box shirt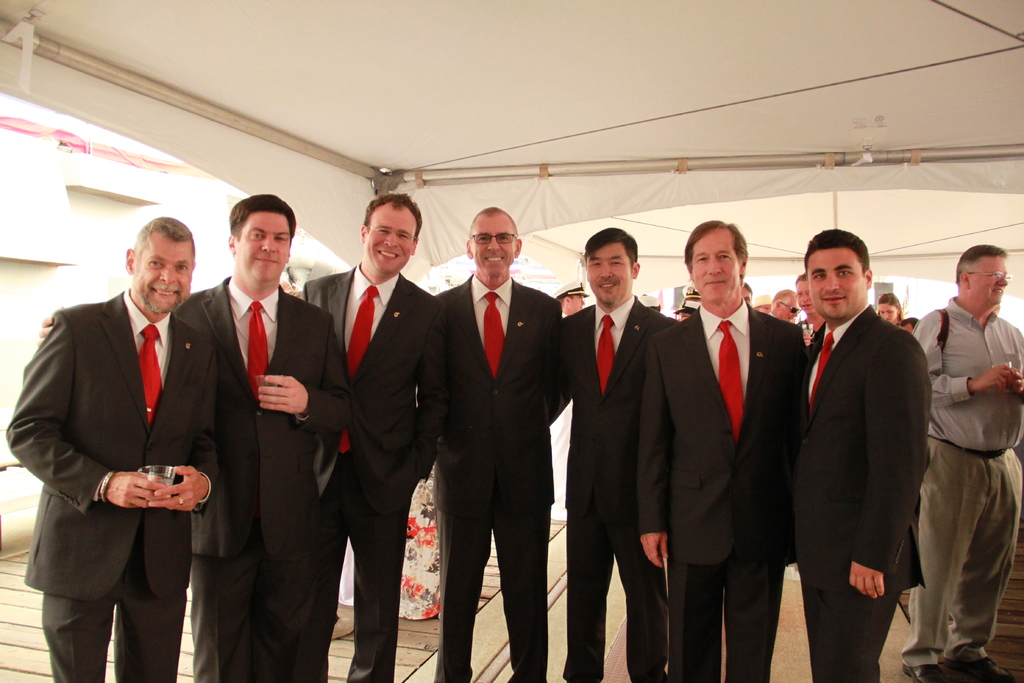
box=[810, 306, 870, 403]
